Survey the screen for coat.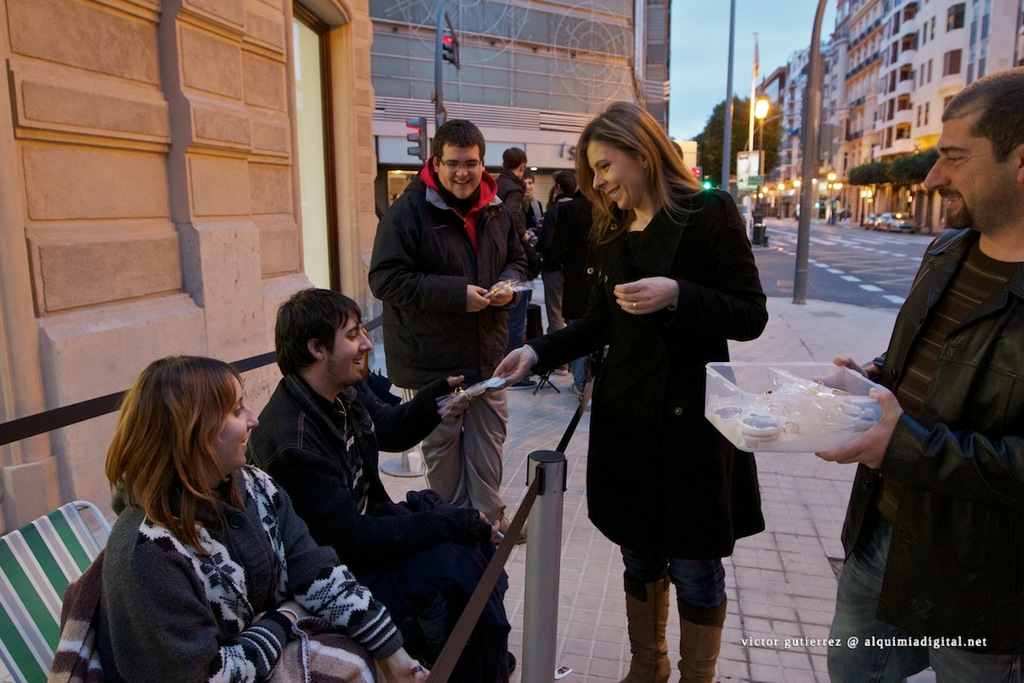
Survey found: left=835, top=212, right=1022, bottom=640.
